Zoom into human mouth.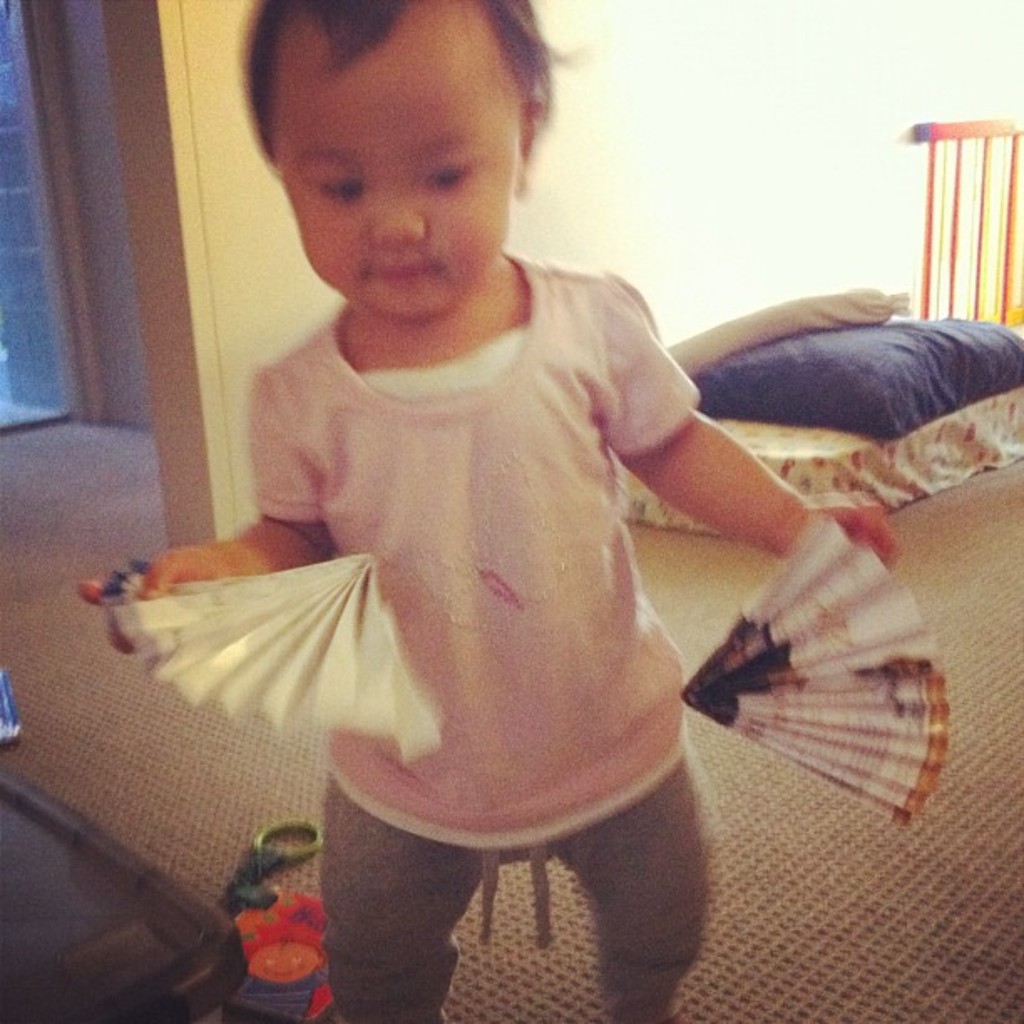
Zoom target: bbox=(351, 253, 448, 291).
